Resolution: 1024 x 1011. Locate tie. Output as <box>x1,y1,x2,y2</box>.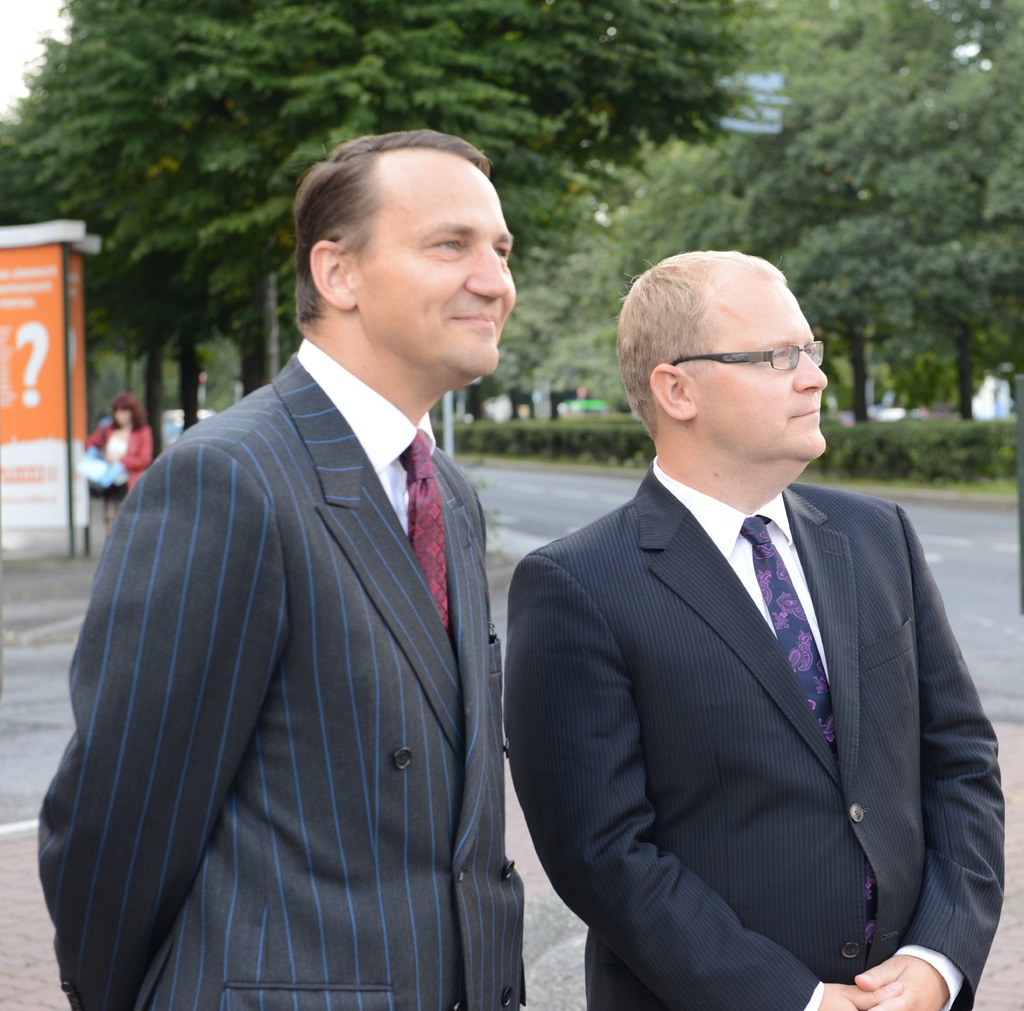
<box>396,430,453,628</box>.
